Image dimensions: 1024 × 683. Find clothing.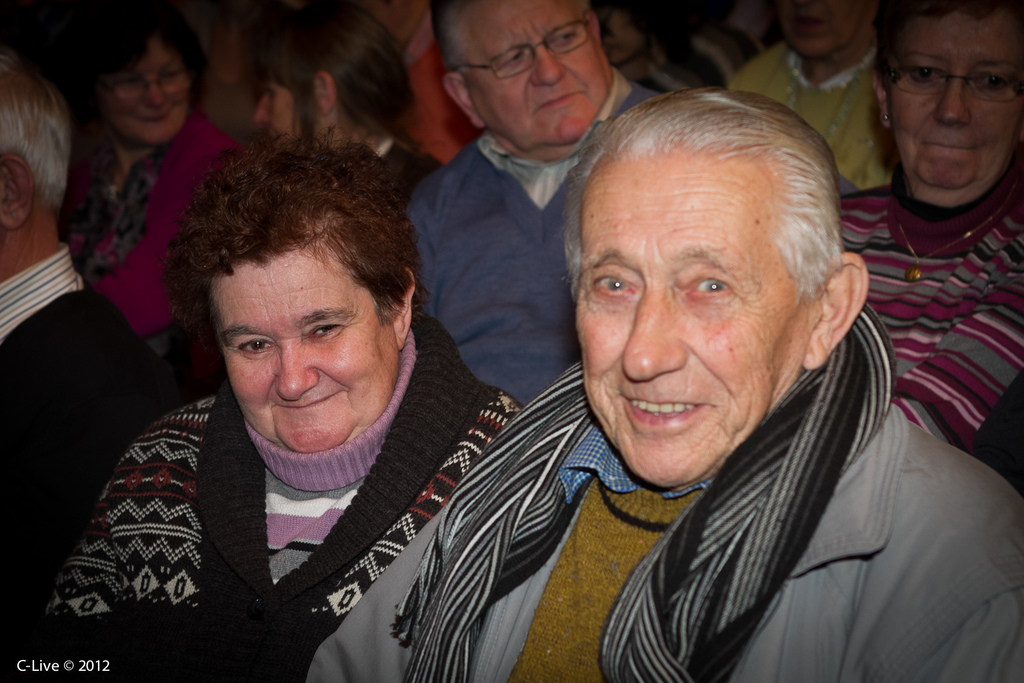
Rect(409, 38, 481, 188).
